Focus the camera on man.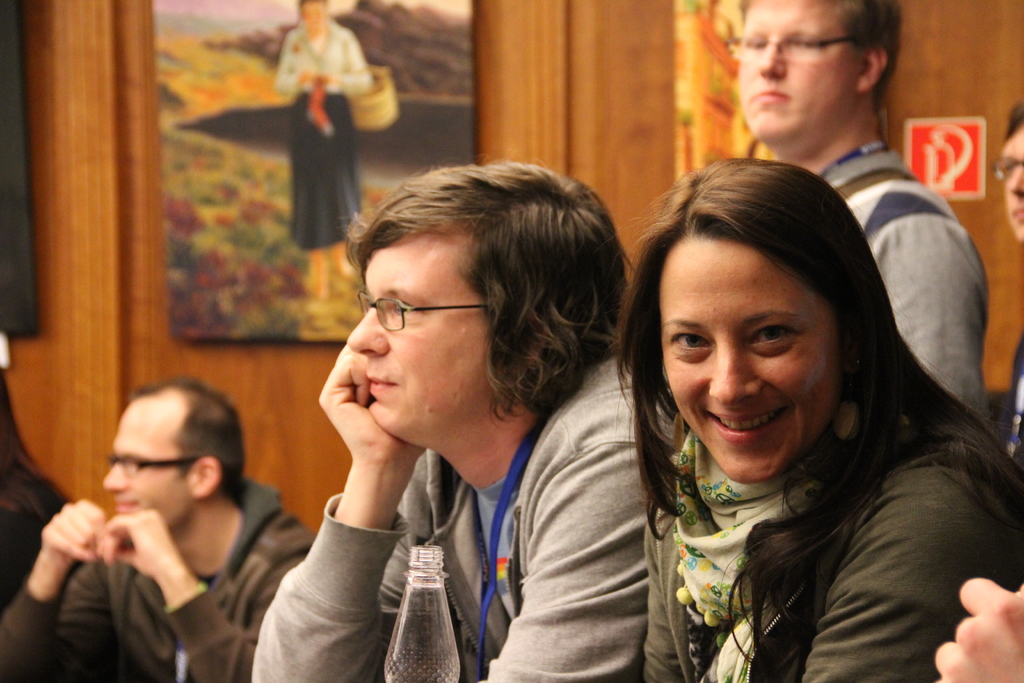
Focus region: (0, 395, 305, 673).
